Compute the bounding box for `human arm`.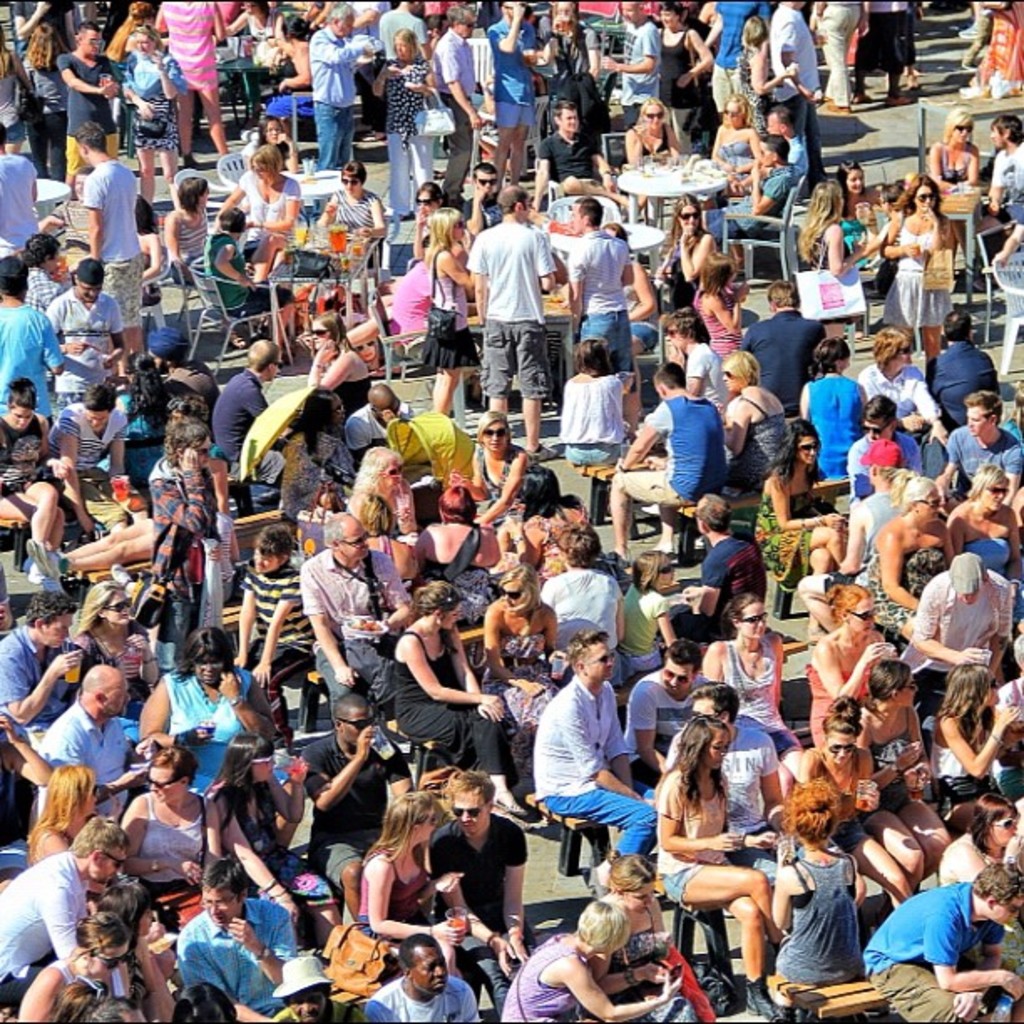
rect(683, 346, 706, 397).
